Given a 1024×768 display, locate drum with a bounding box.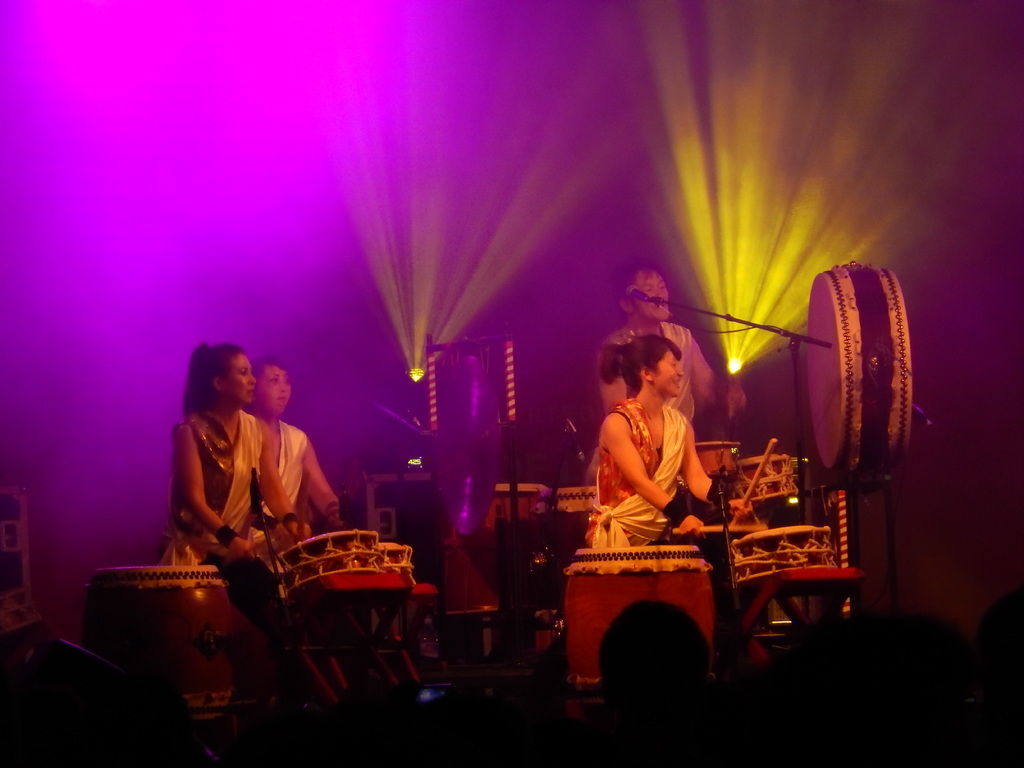
Located: (left=374, top=546, right=416, bottom=586).
